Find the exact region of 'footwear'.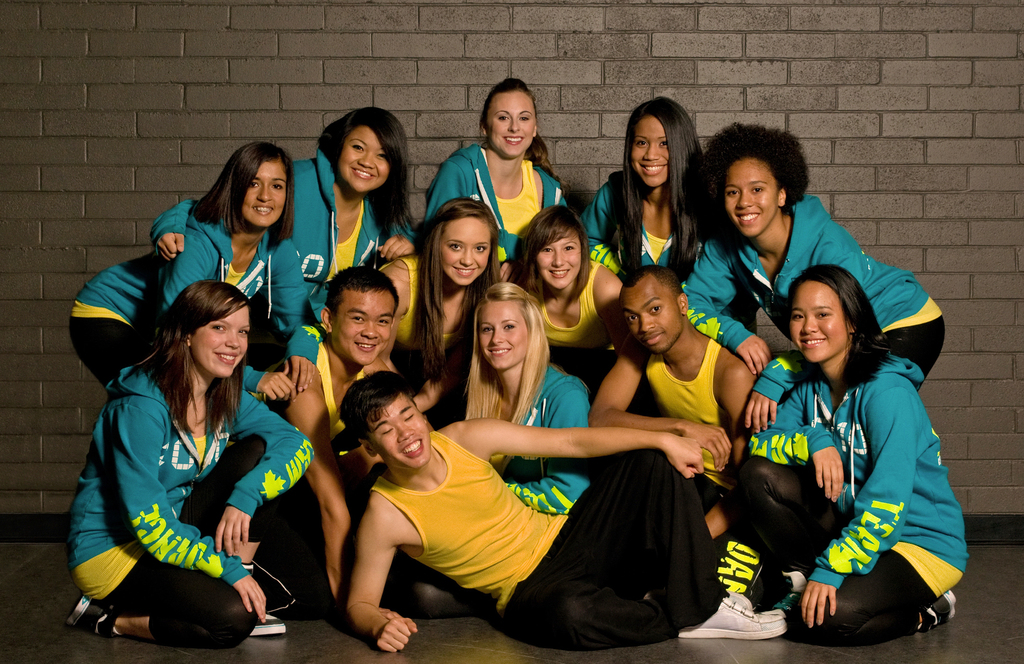
Exact region: 917:593:959:635.
